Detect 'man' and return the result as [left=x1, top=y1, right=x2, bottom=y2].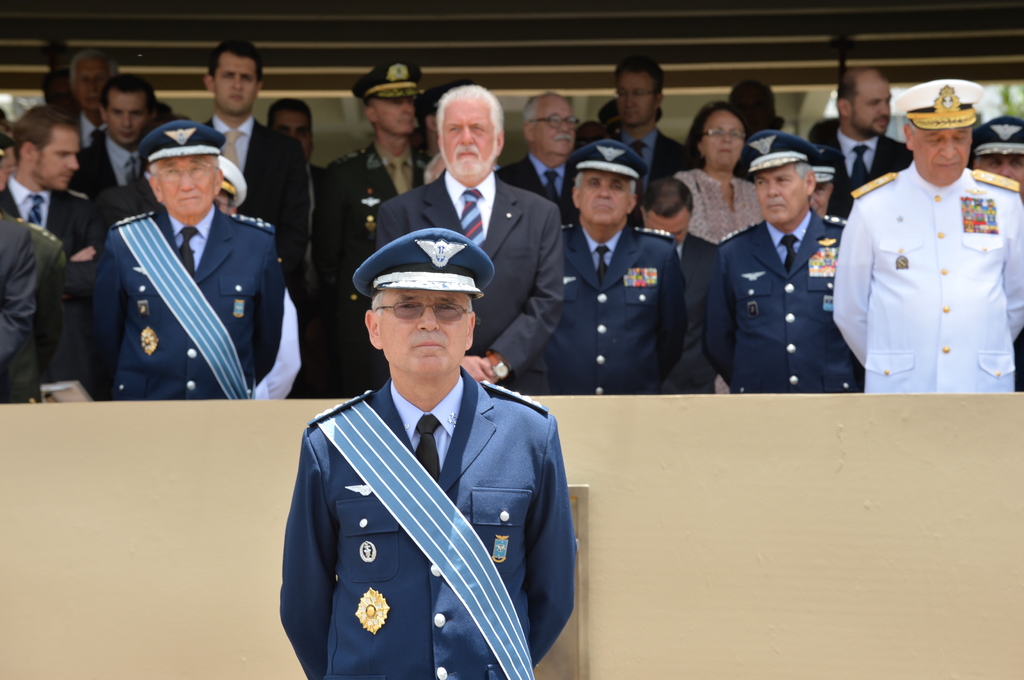
[left=598, top=49, right=687, bottom=189].
